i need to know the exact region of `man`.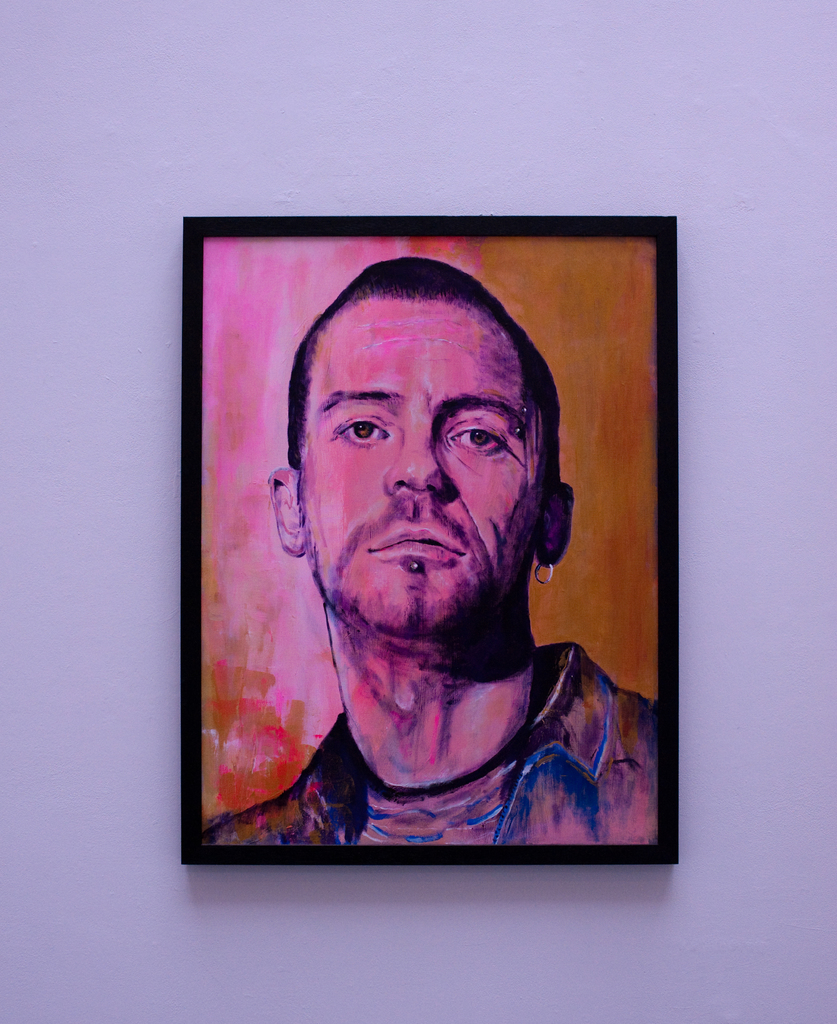
Region: bbox(198, 293, 651, 835).
